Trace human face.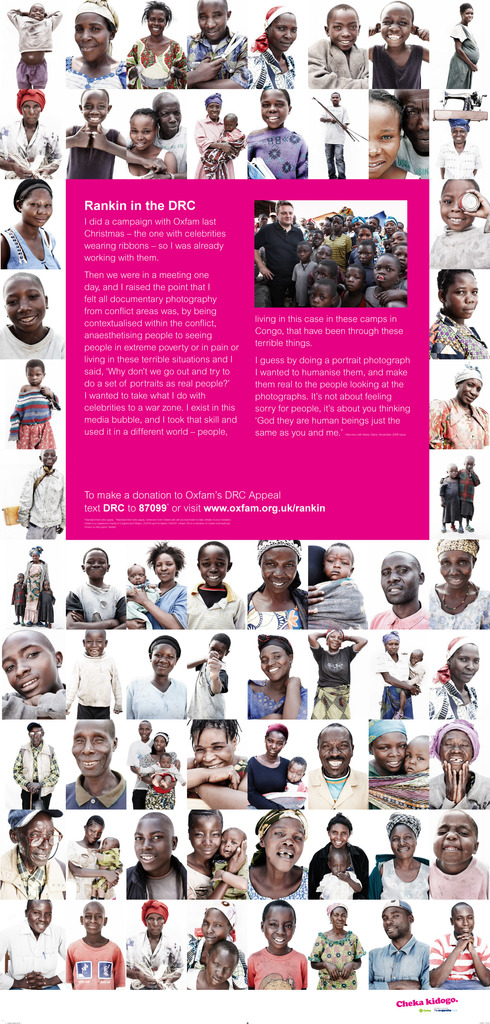
Traced to BBox(386, 219, 396, 230).
